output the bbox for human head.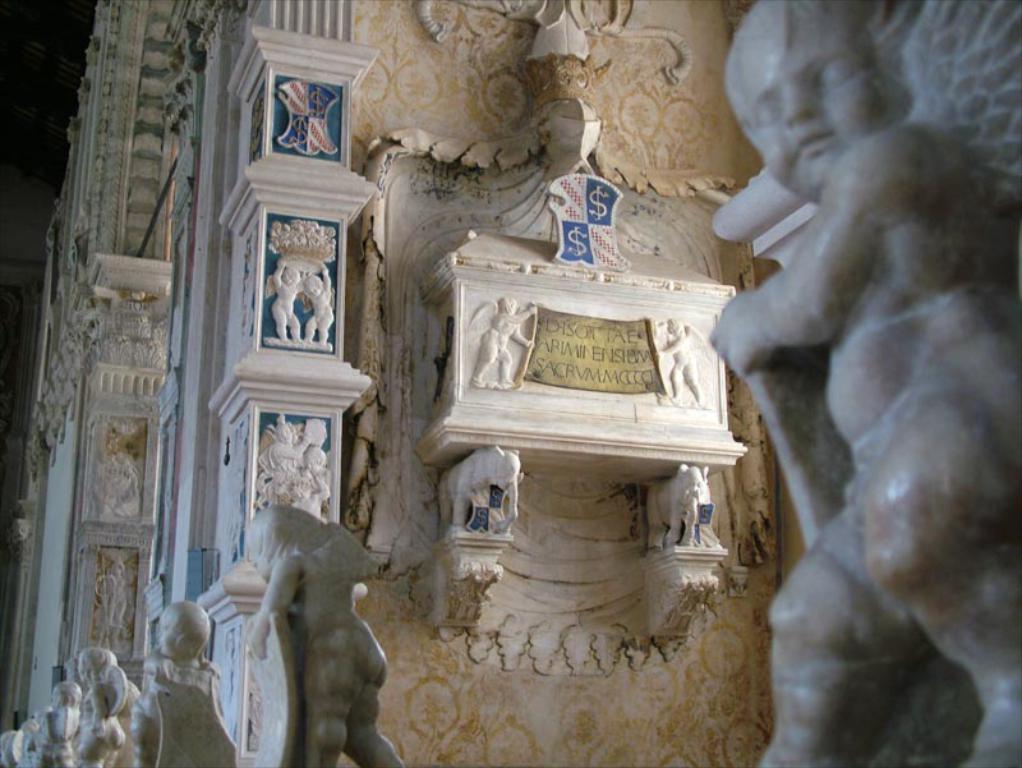
(left=160, top=598, right=211, bottom=657).
